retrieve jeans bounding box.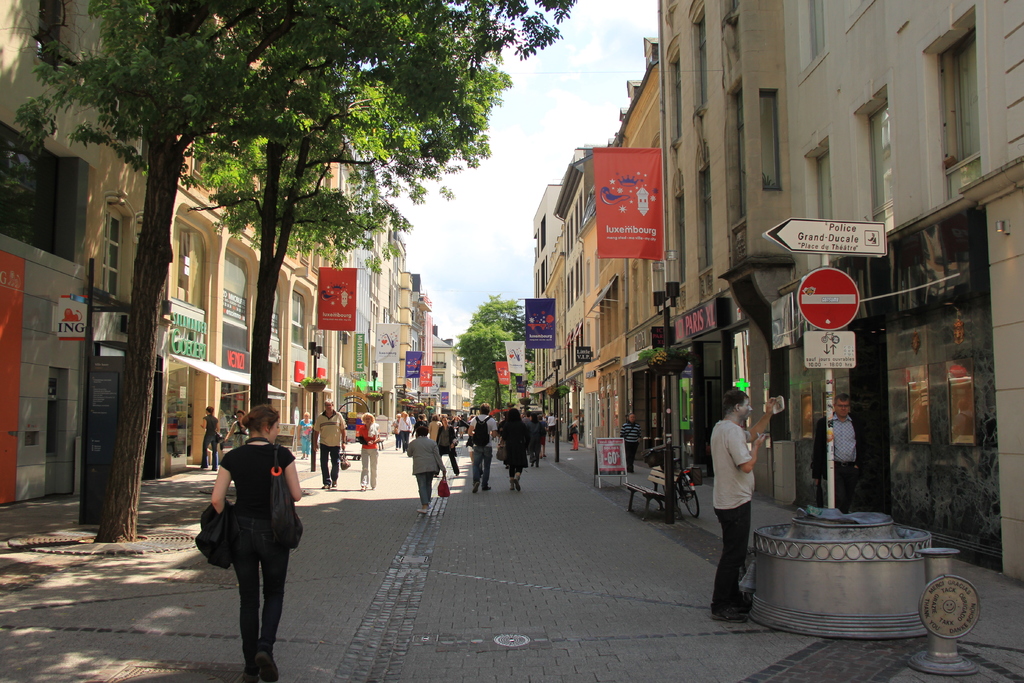
Bounding box: 530/441/540/462.
